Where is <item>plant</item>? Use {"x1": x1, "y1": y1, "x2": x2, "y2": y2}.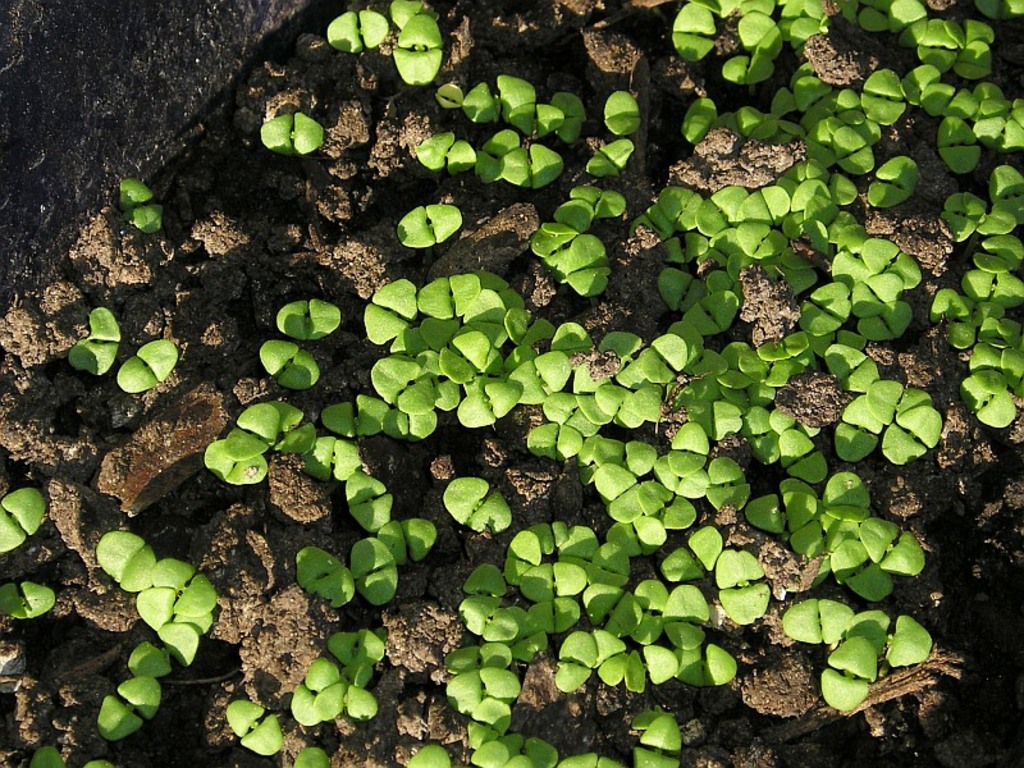
{"x1": 883, "y1": 388, "x2": 933, "y2": 458}.
